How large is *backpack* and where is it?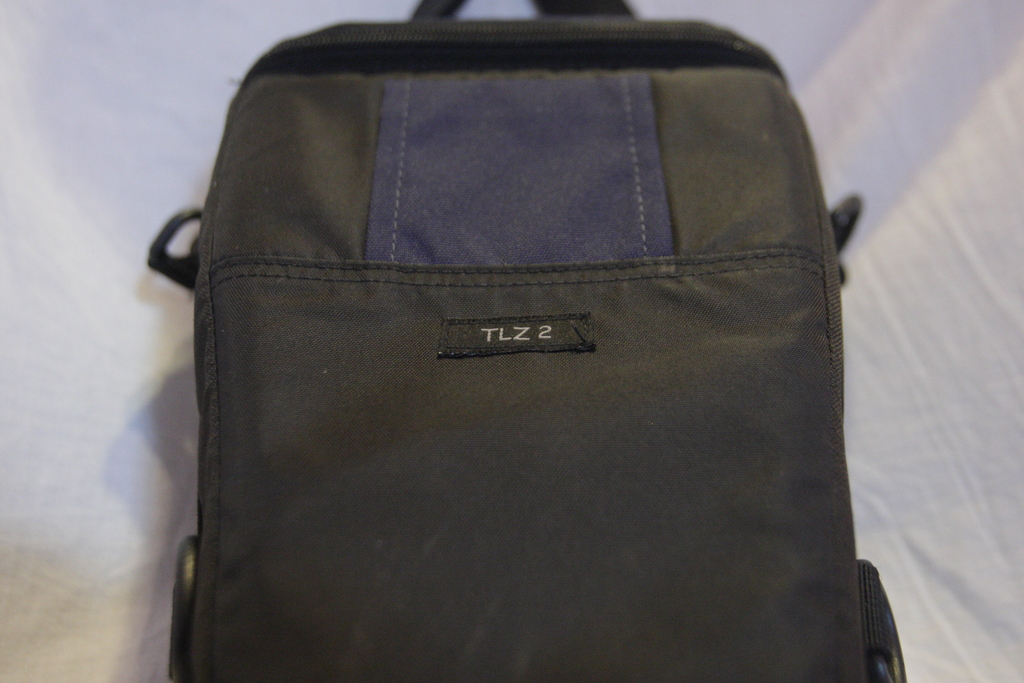
Bounding box: select_region(167, 0, 906, 682).
